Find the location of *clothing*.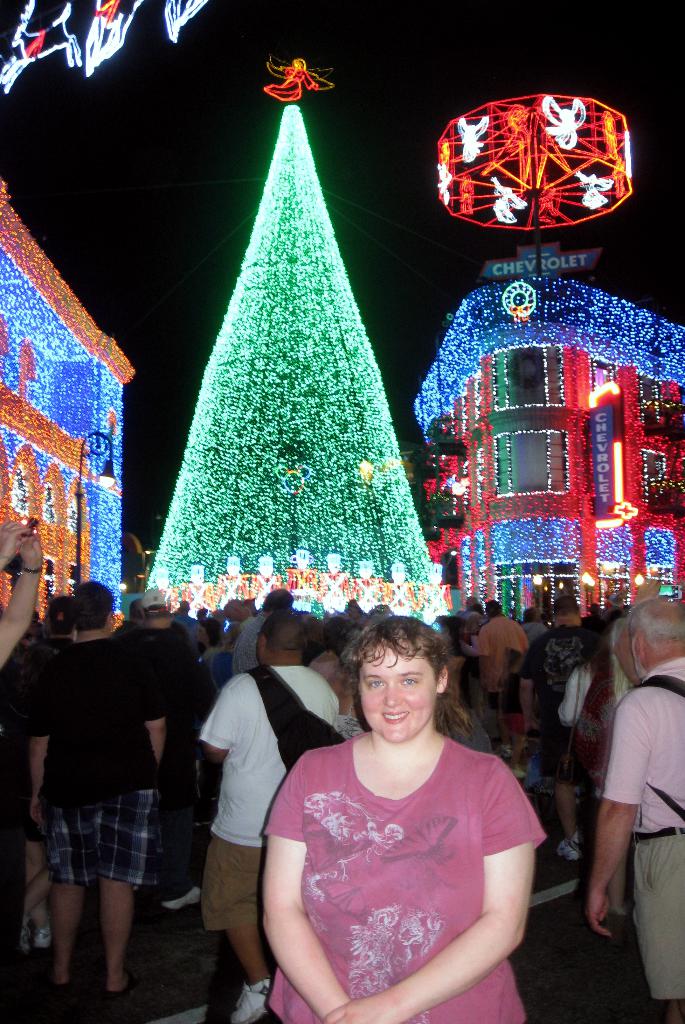
Location: 0 636 52 937.
